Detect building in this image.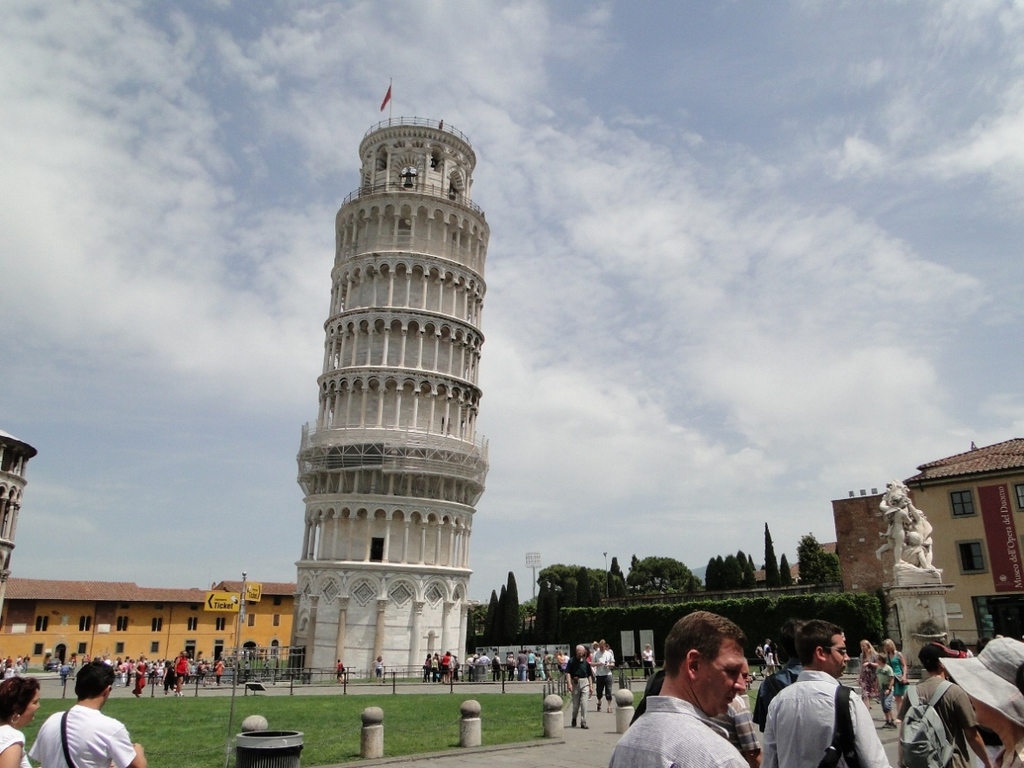
Detection: (2, 431, 37, 601).
